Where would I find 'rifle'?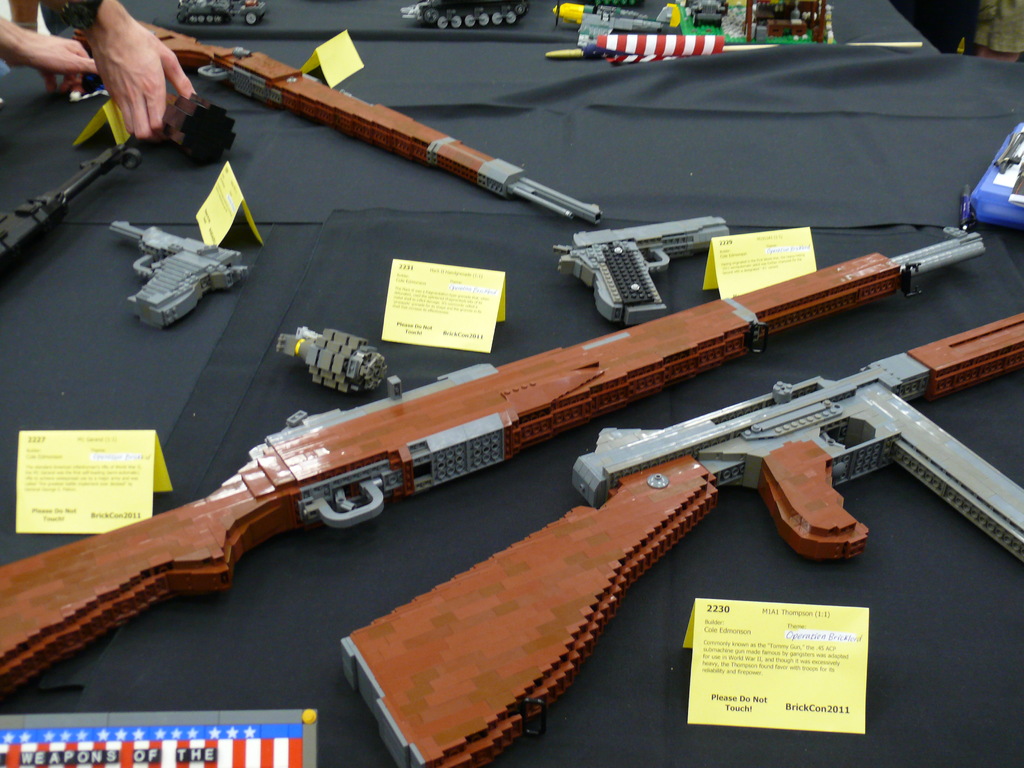
At x1=0, y1=160, x2=1021, y2=721.
